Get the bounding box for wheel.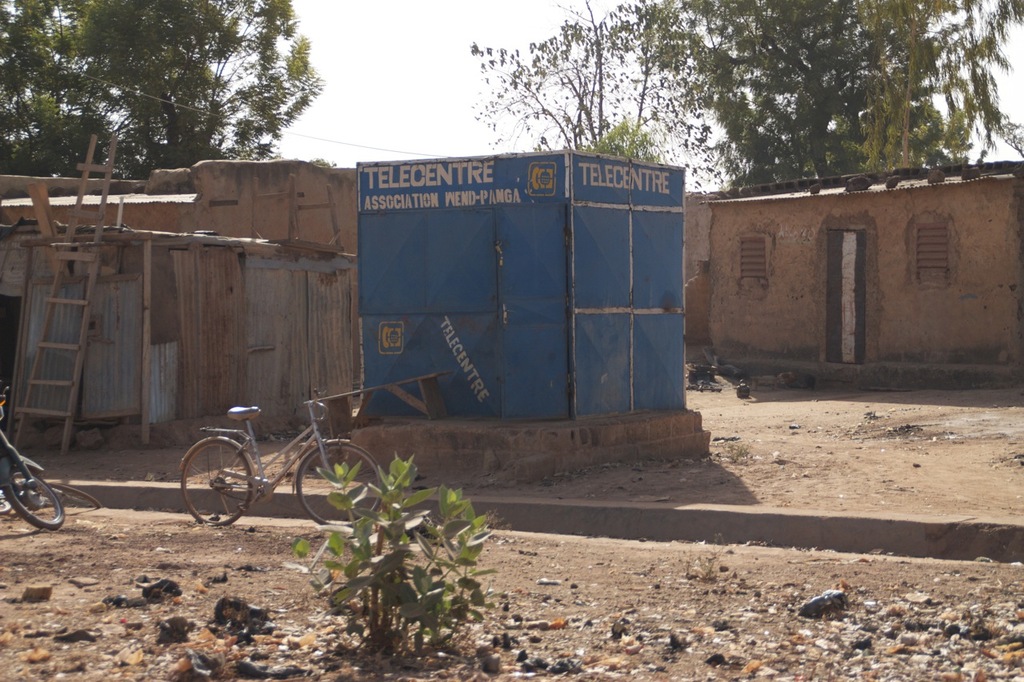
Rect(1, 471, 56, 541).
